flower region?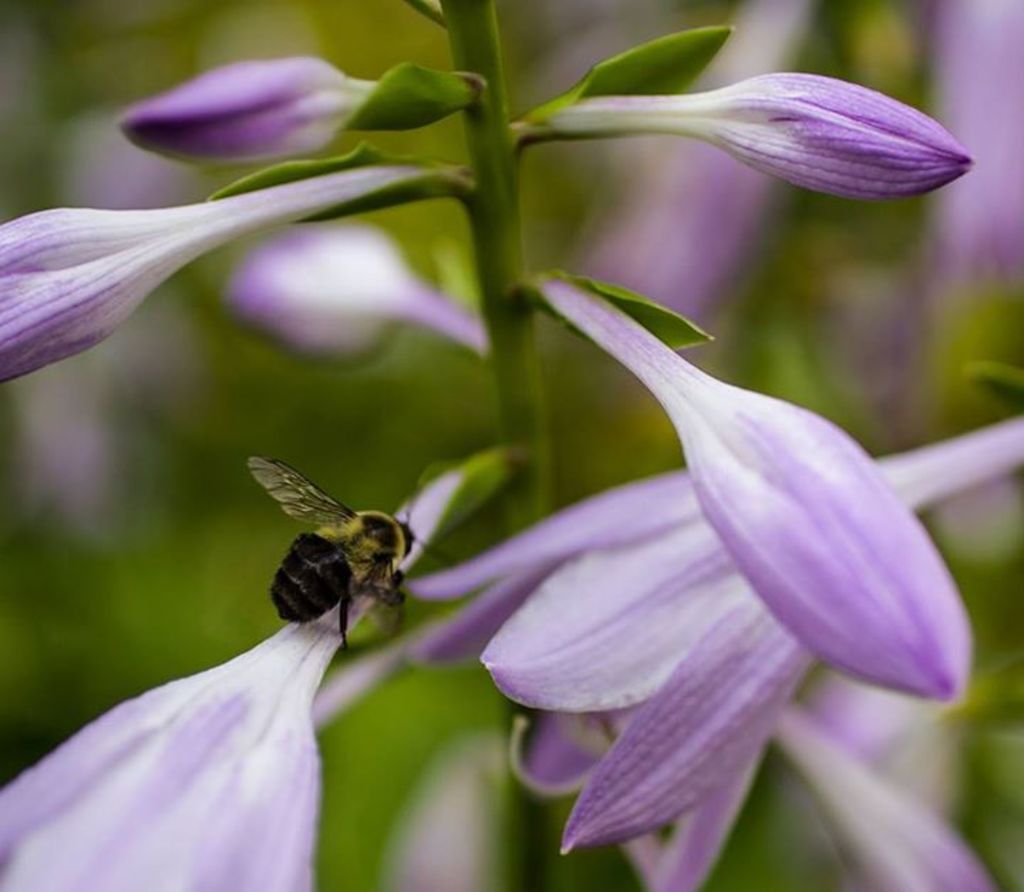
locate(119, 47, 347, 184)
